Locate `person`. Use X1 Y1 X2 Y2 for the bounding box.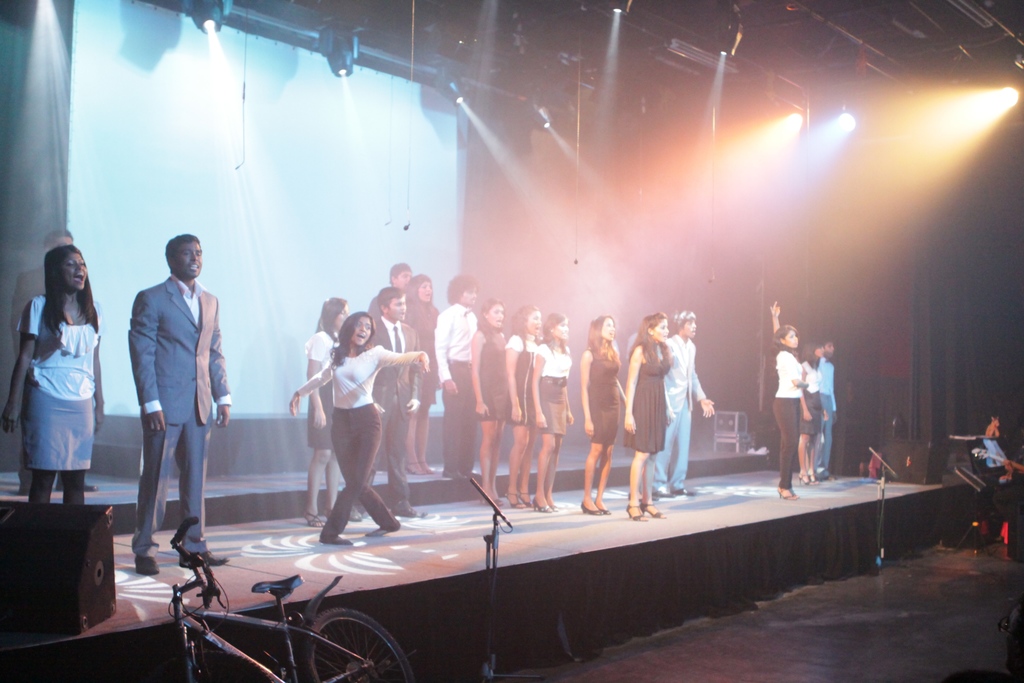
435 274 483 481.
